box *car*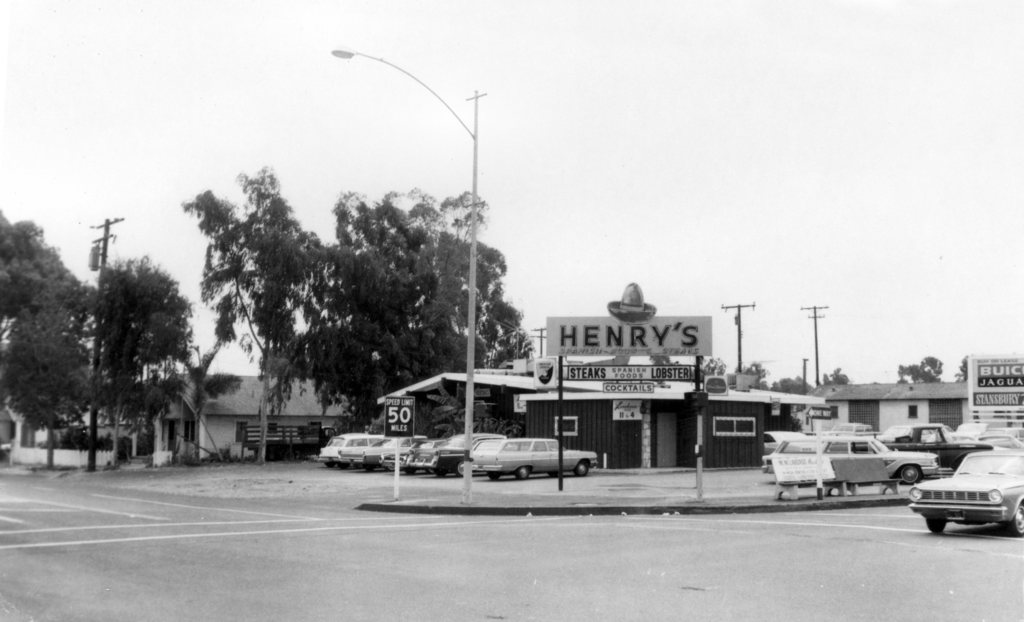
rect(909, 449, 1020, 543)
